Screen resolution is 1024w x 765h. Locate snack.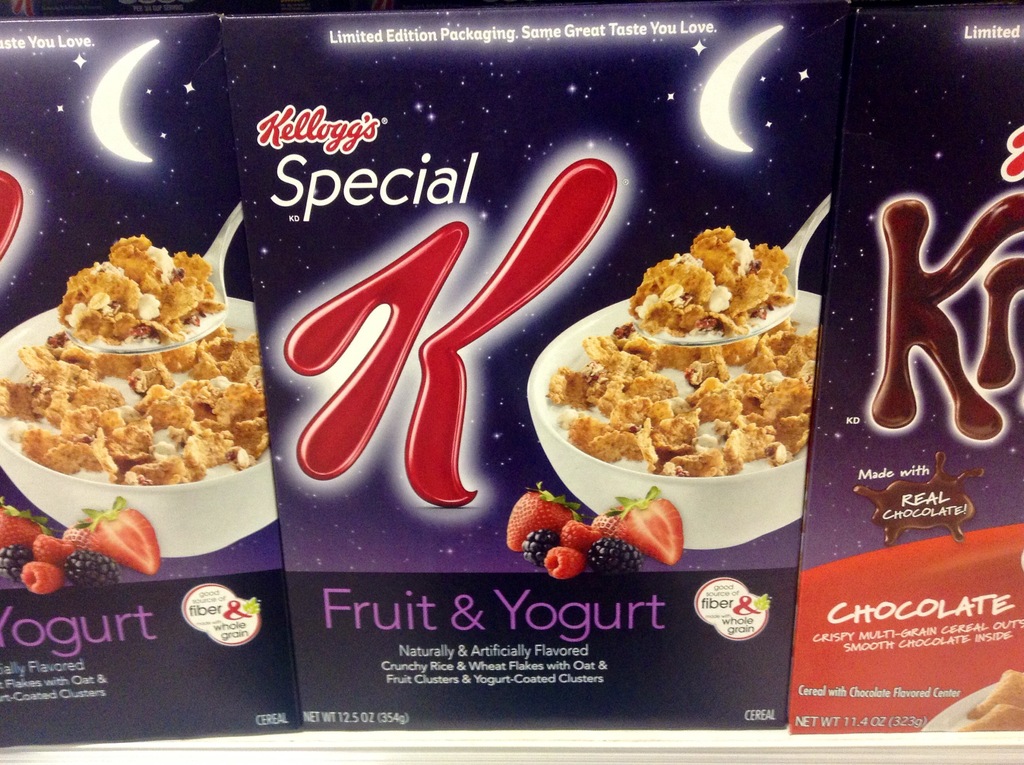
bbox(627, 227, 799, 339).
